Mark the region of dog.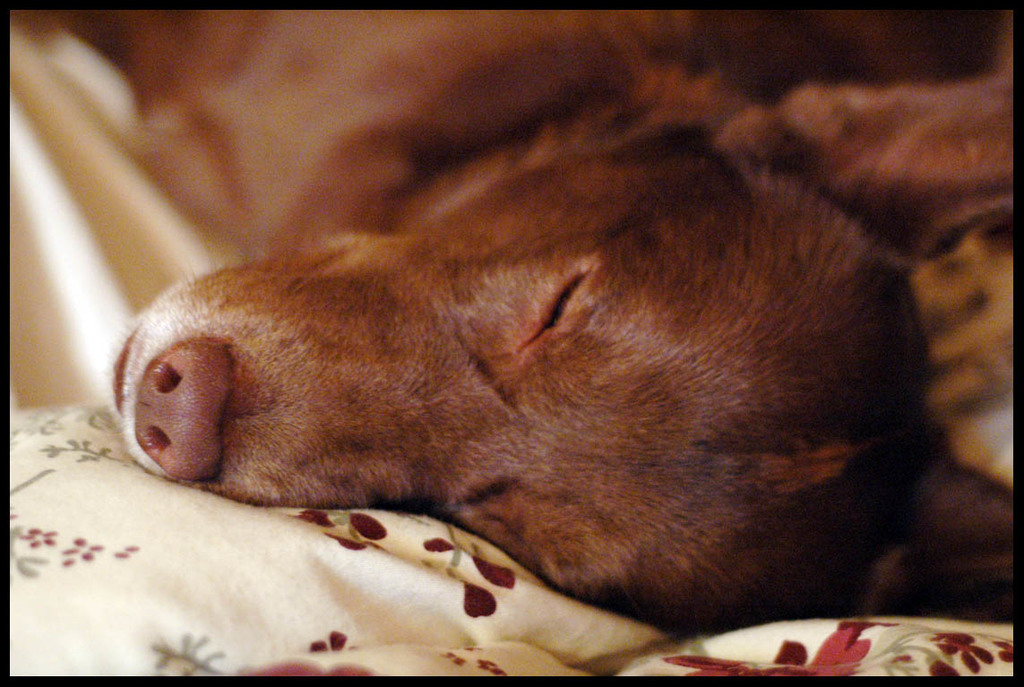
Region: [x1=108, y1=8, x2=1017, y2=636].
